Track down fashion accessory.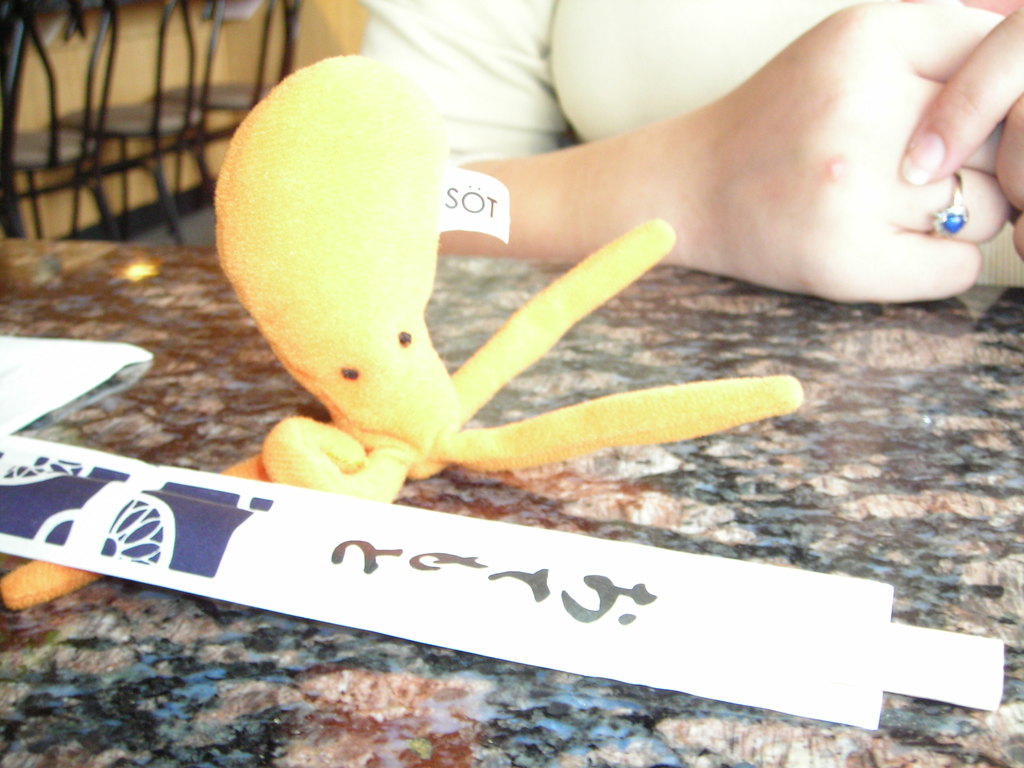
Tracked to BBox(929, 172, 971, 239).
